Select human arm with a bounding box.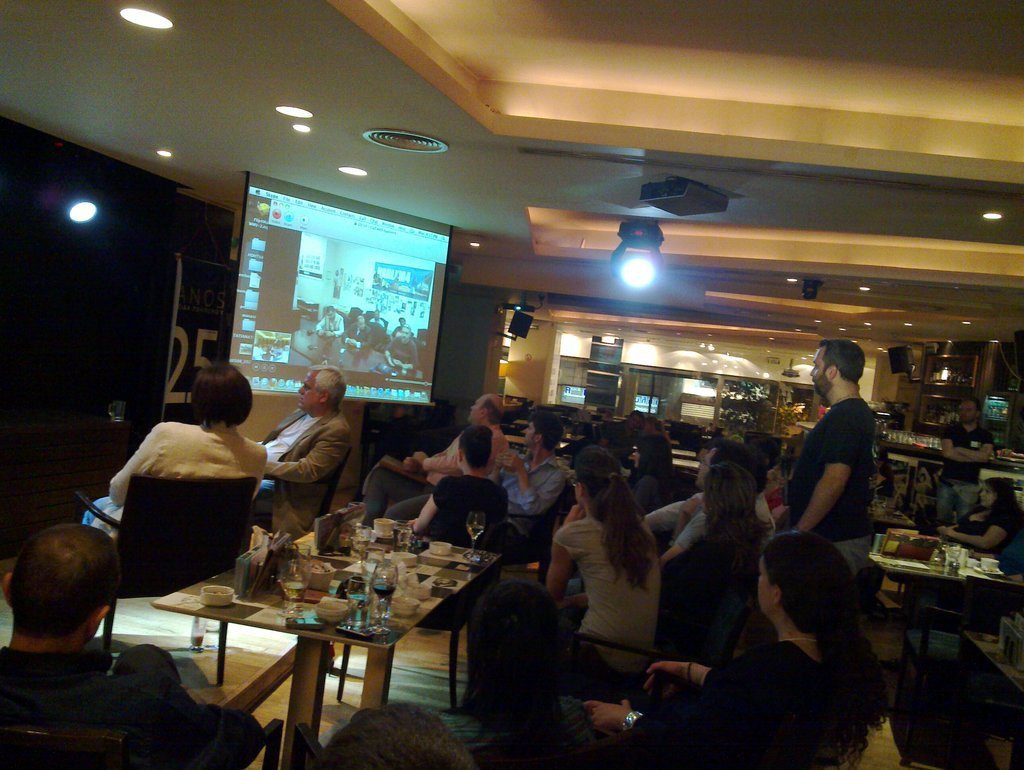
rect(266, 424, 351, 479).
